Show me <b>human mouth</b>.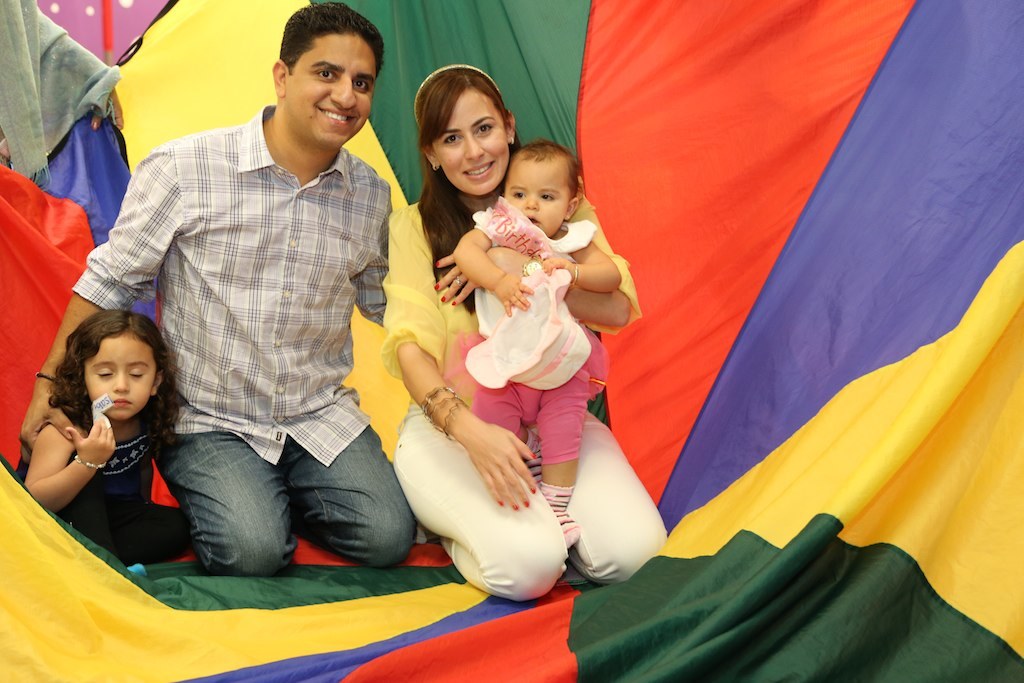
<b>human mouth</b> is here: [x1=317, y1=108, x2=359, y2=127].
